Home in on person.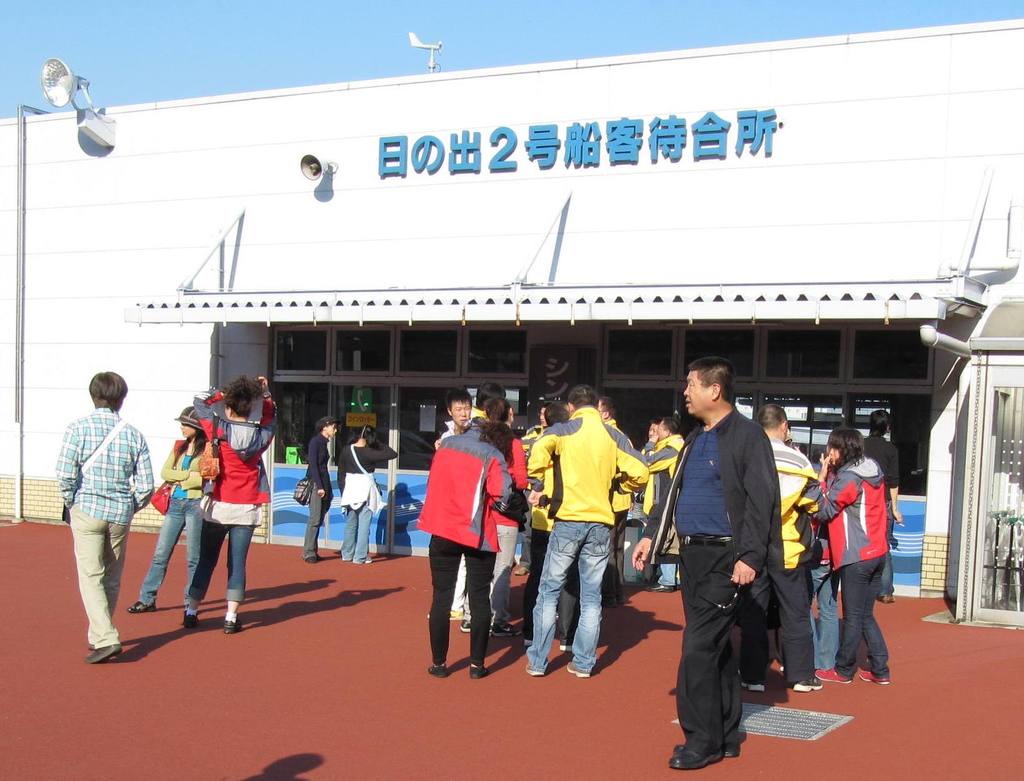
Homed in at crop(863, 406, 906, 612).
